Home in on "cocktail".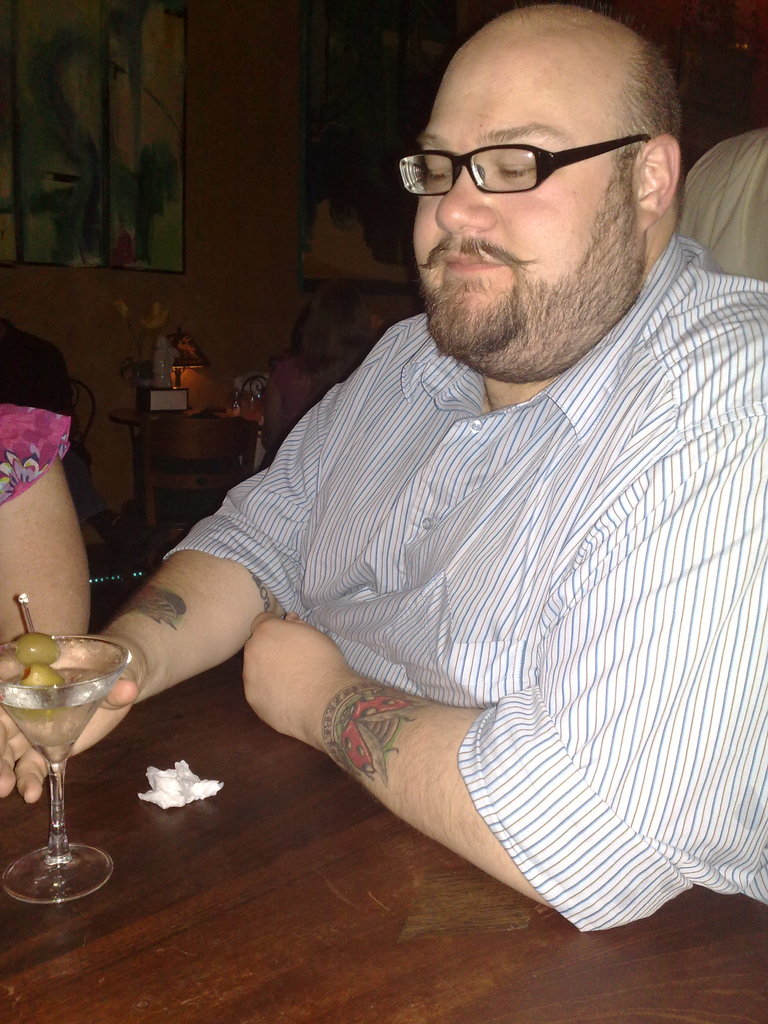
Homed in at locate(0, 584, 138, 909).
